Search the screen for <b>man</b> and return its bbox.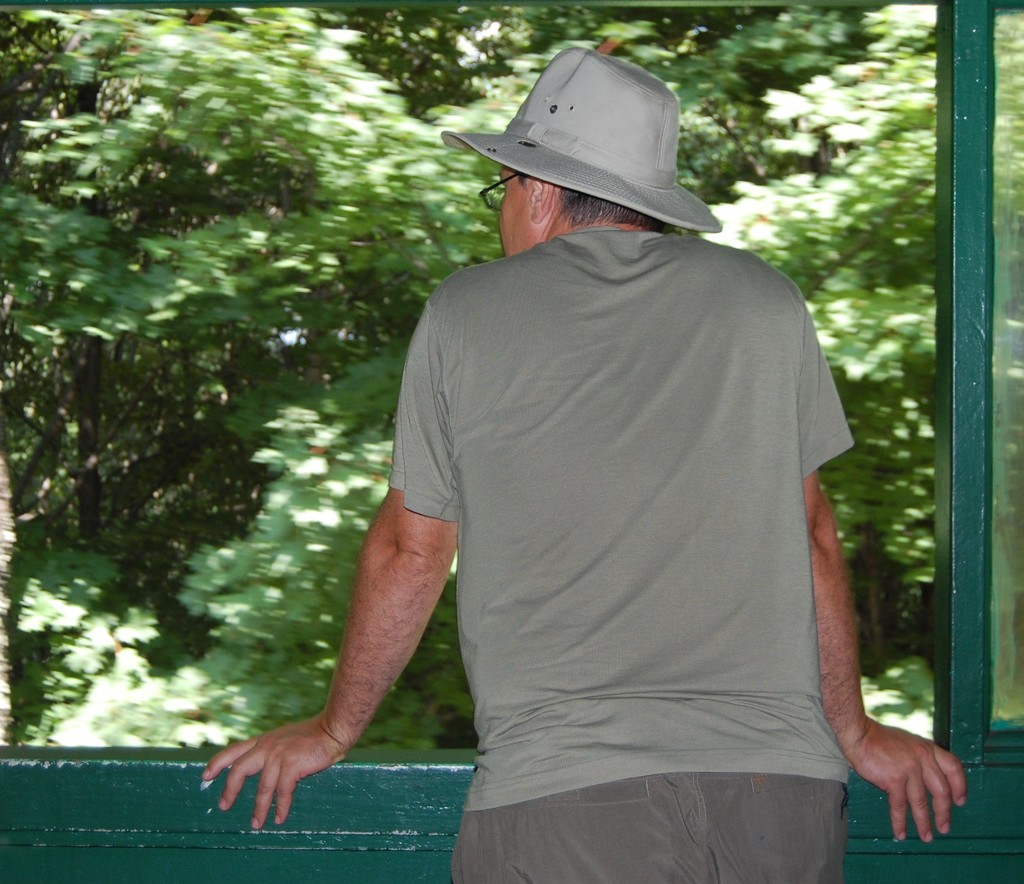
Found: [243,63,942,860].
